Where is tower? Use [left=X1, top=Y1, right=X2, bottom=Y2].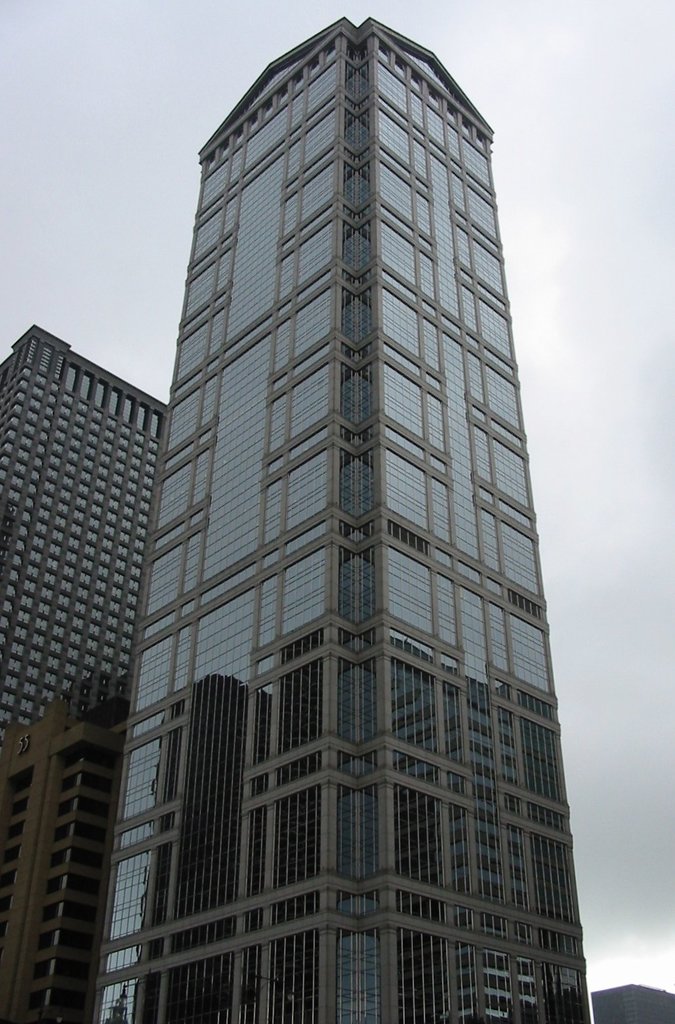
[left=74, top=0, right=588, bottom=1009].
